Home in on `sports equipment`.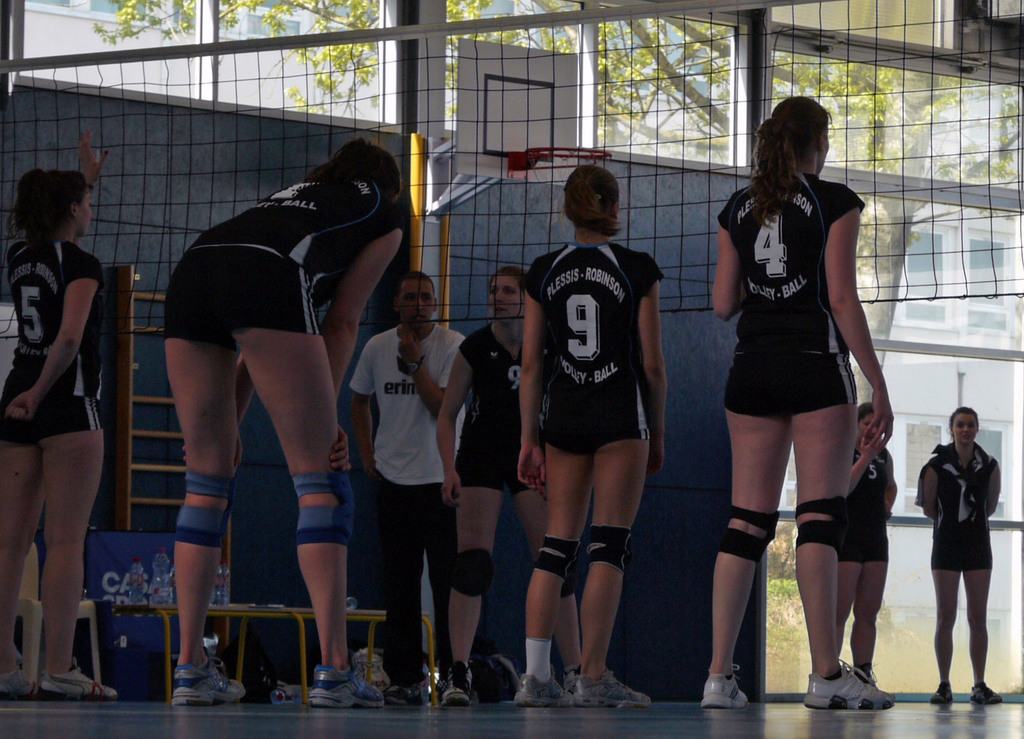
Homed in at <region>451, 546, 496, 599</region>.
